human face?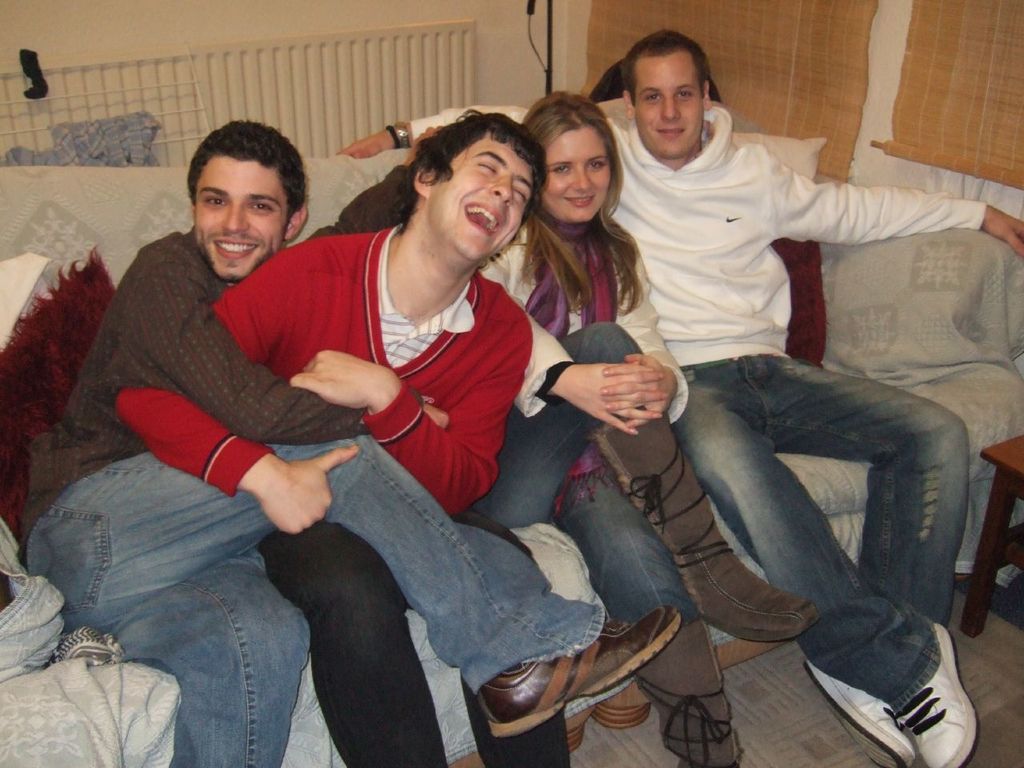
543:126:610:223
